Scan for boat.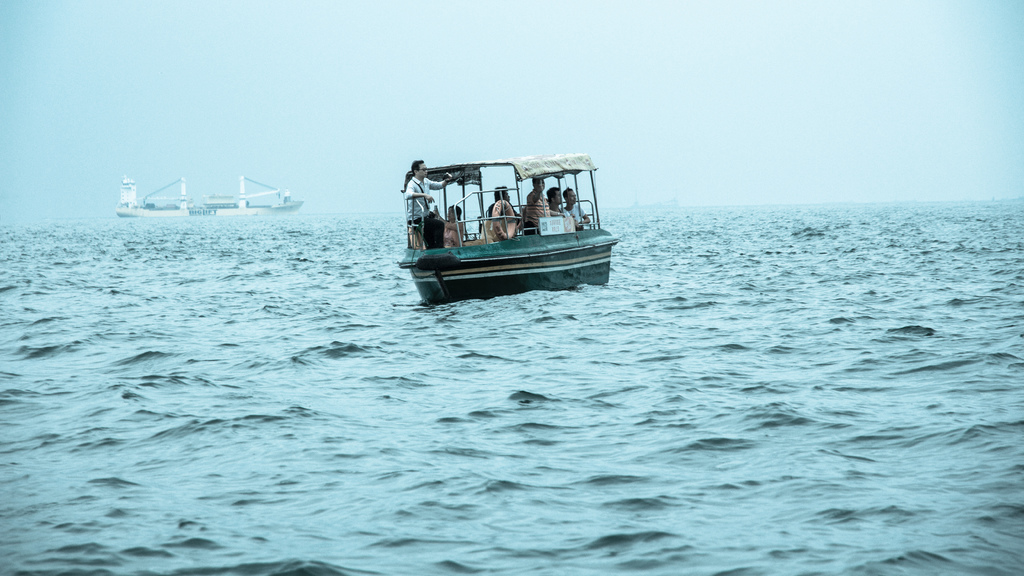
Scan result: crop(114, 168, 312, 222).
